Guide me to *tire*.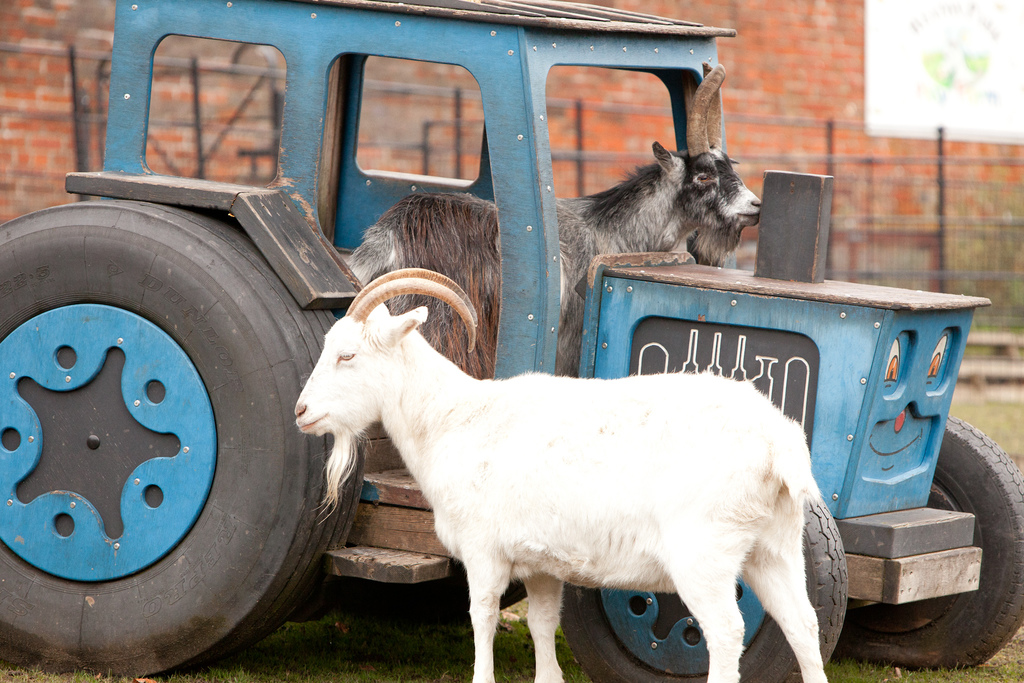
Guidance: {"left": 837, "top": 411, "right": 1023, "bottom": 671}.
